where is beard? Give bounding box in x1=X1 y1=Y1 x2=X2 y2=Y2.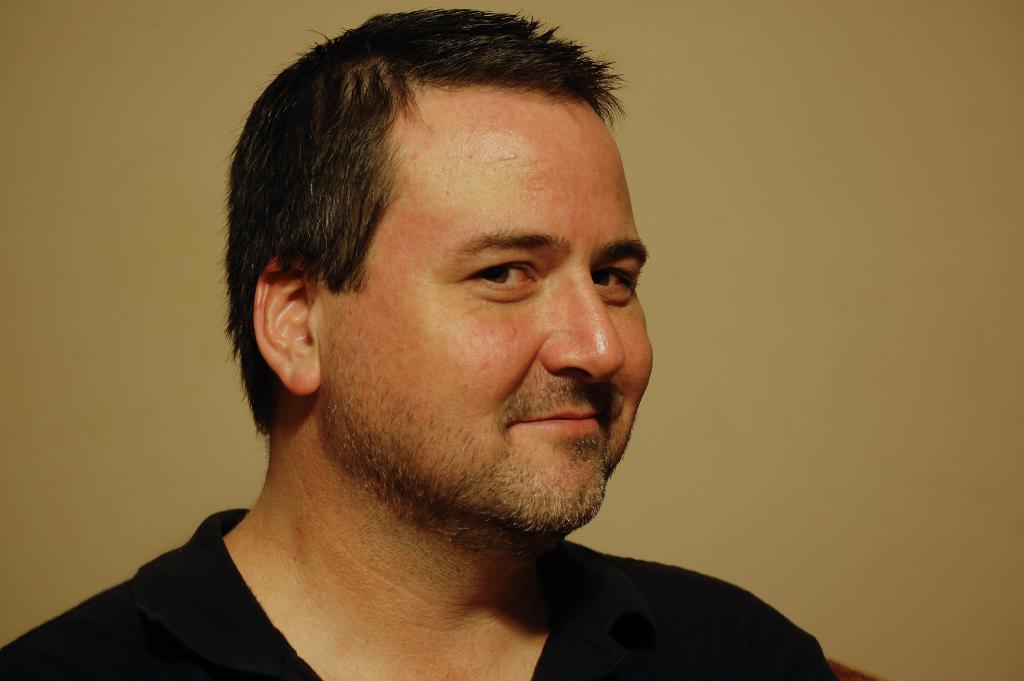
x1=317 y1=365 x2=641 y2=561.
